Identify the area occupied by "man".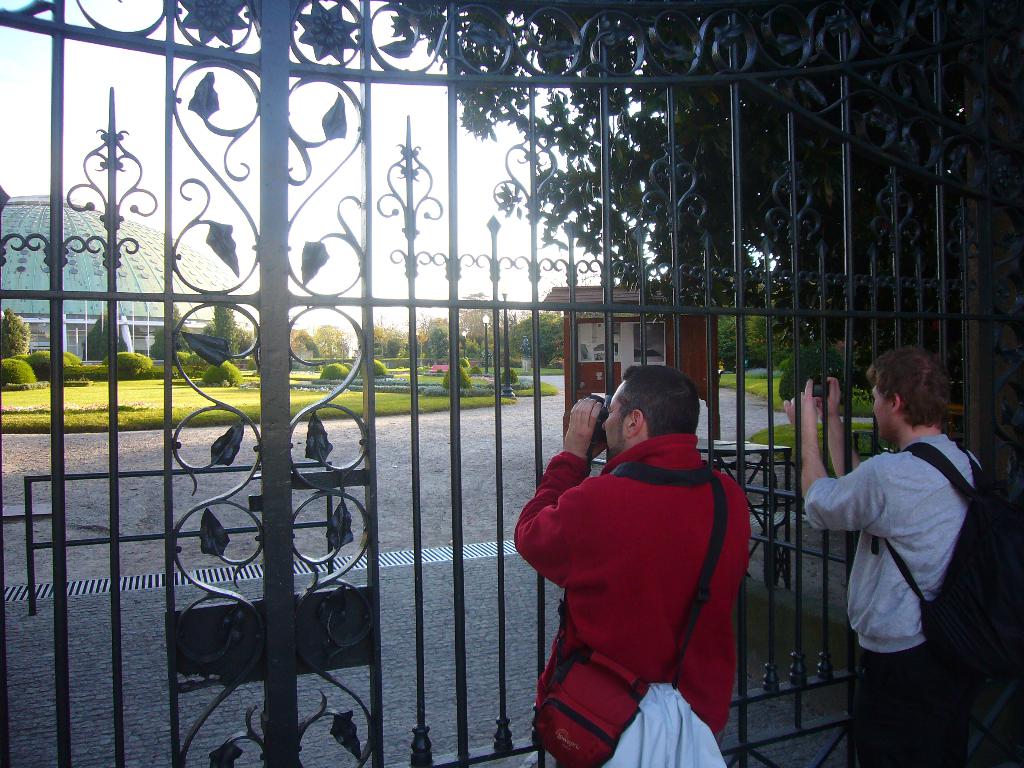
Area: (788,342,988,767).
